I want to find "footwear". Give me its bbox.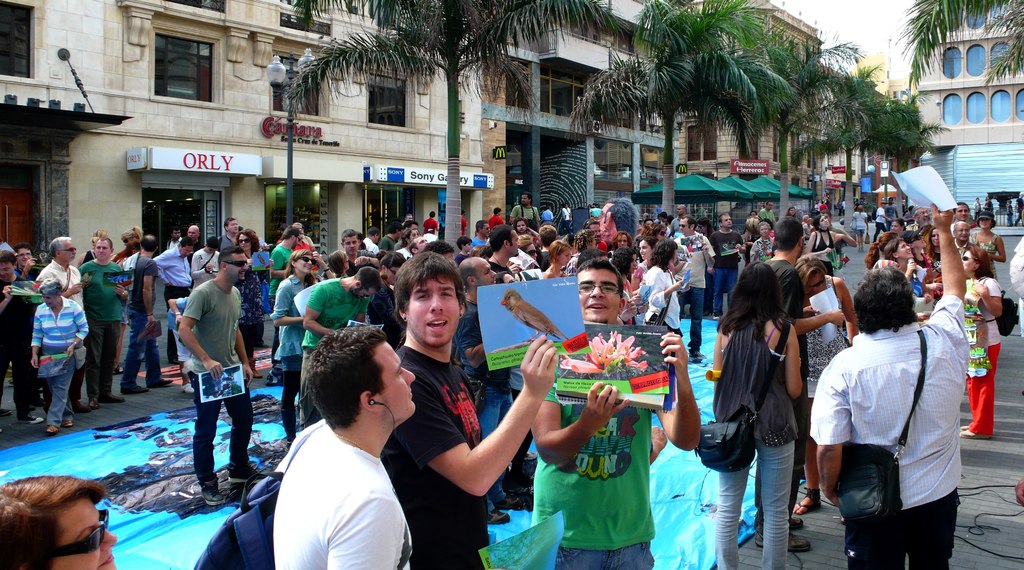
BBox(181, 381, 194, 394).
